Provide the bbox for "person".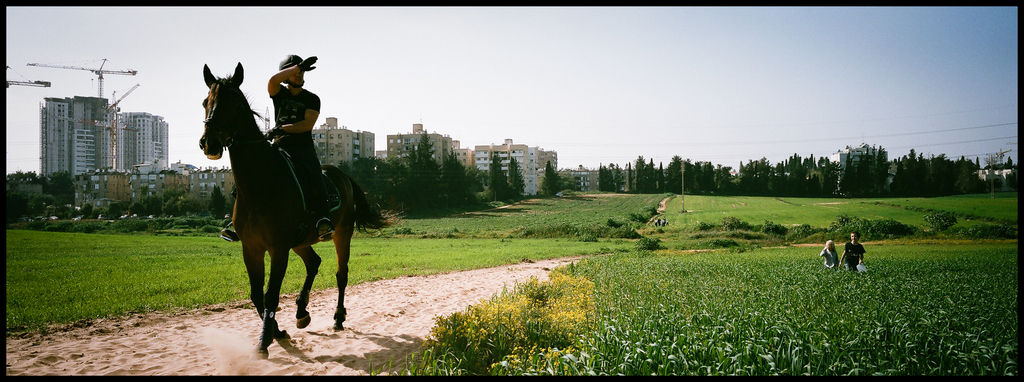
(260,40,312,165).
